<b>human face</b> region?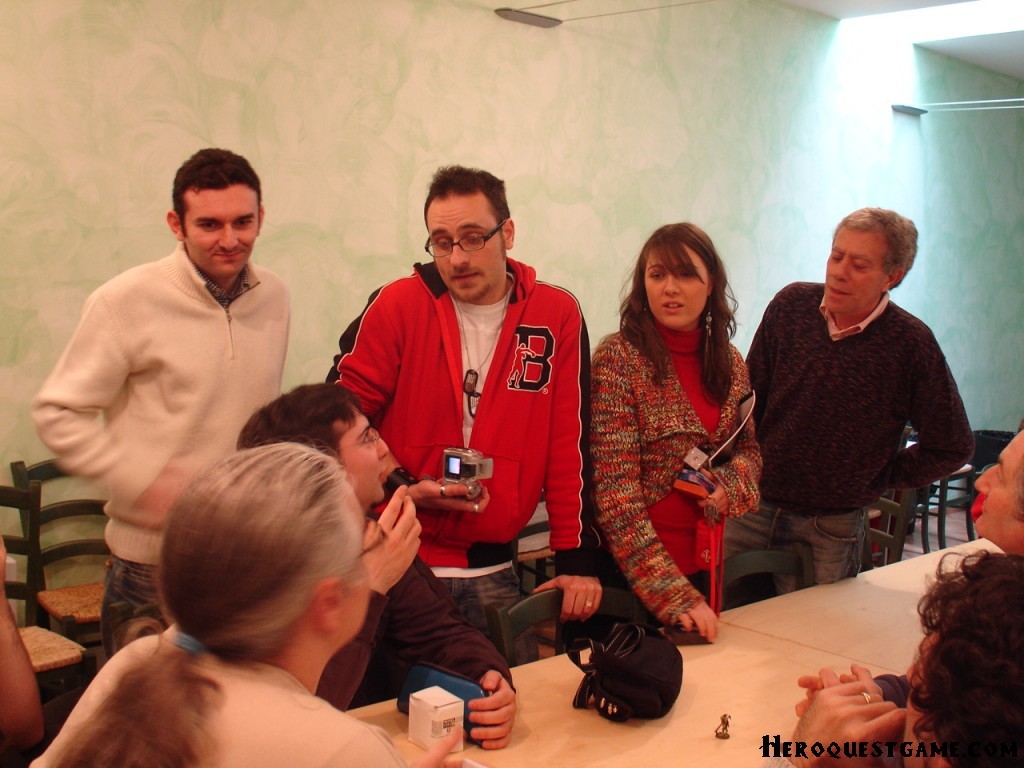
bbox(180, 190, 260, 281)
